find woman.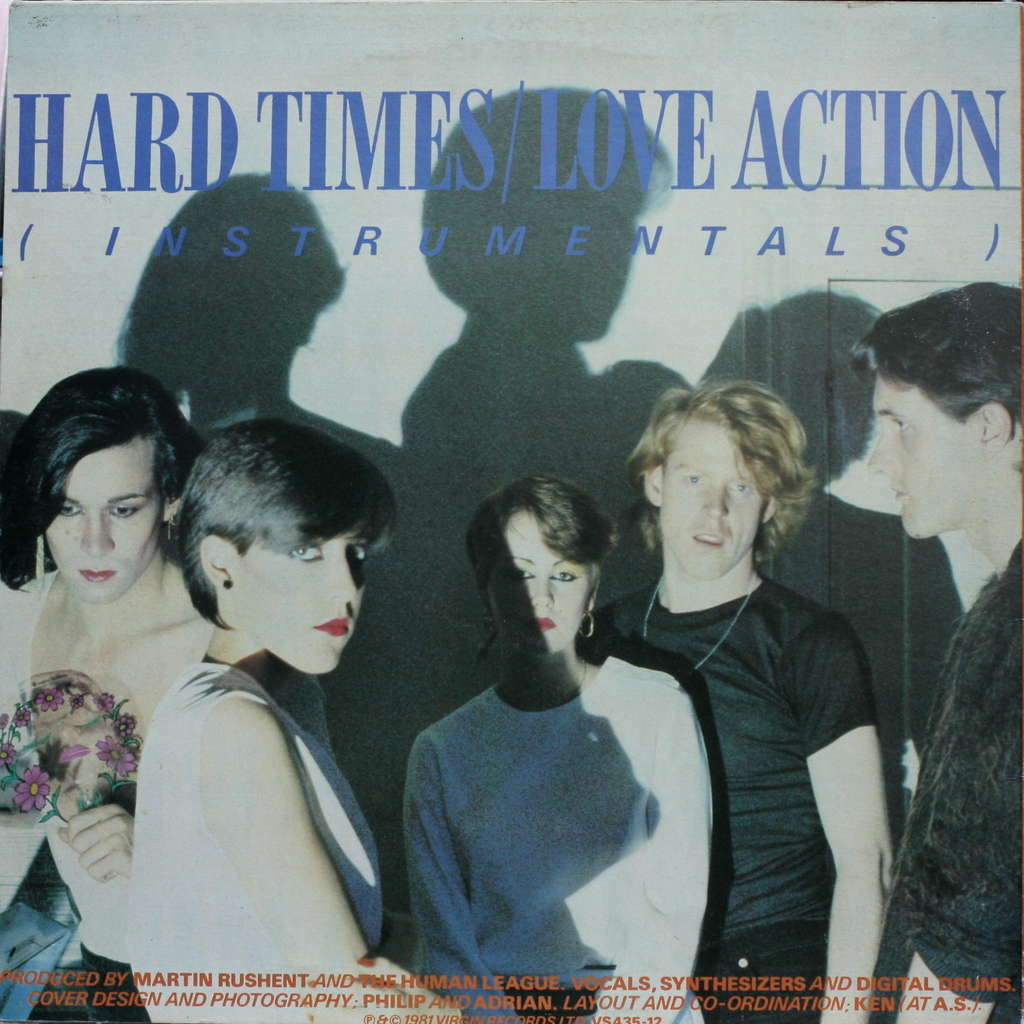
select_region(122, 417, 454, 1023).
